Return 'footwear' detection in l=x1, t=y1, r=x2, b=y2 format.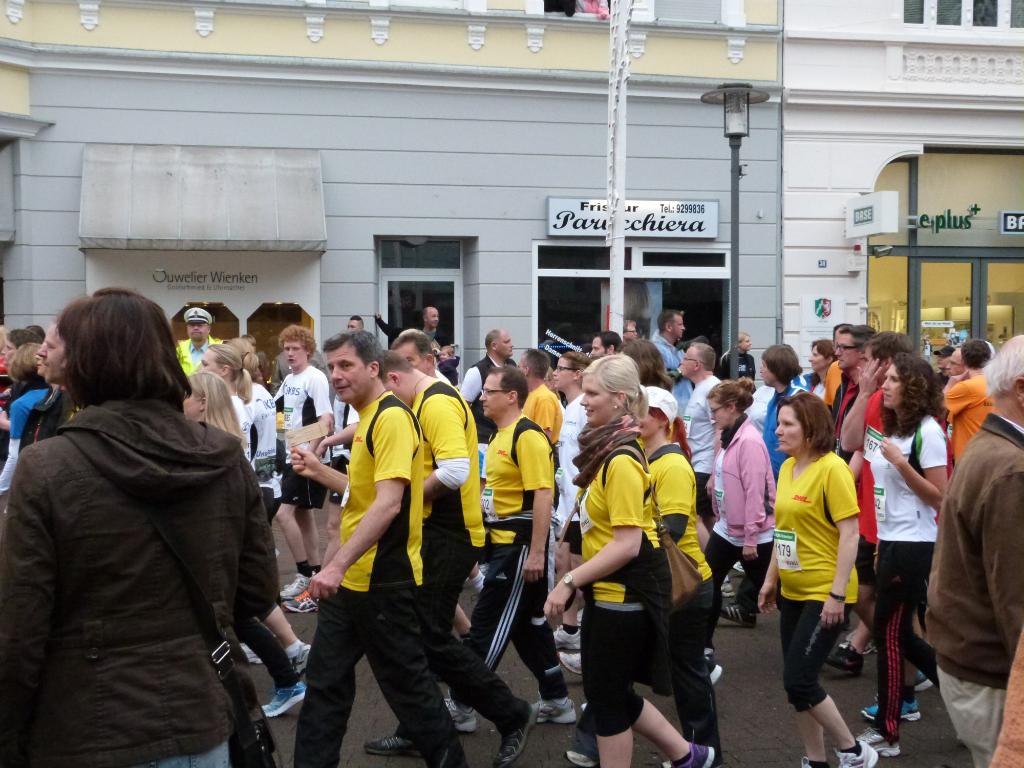
l=528, t=693, r=577, b=730.
